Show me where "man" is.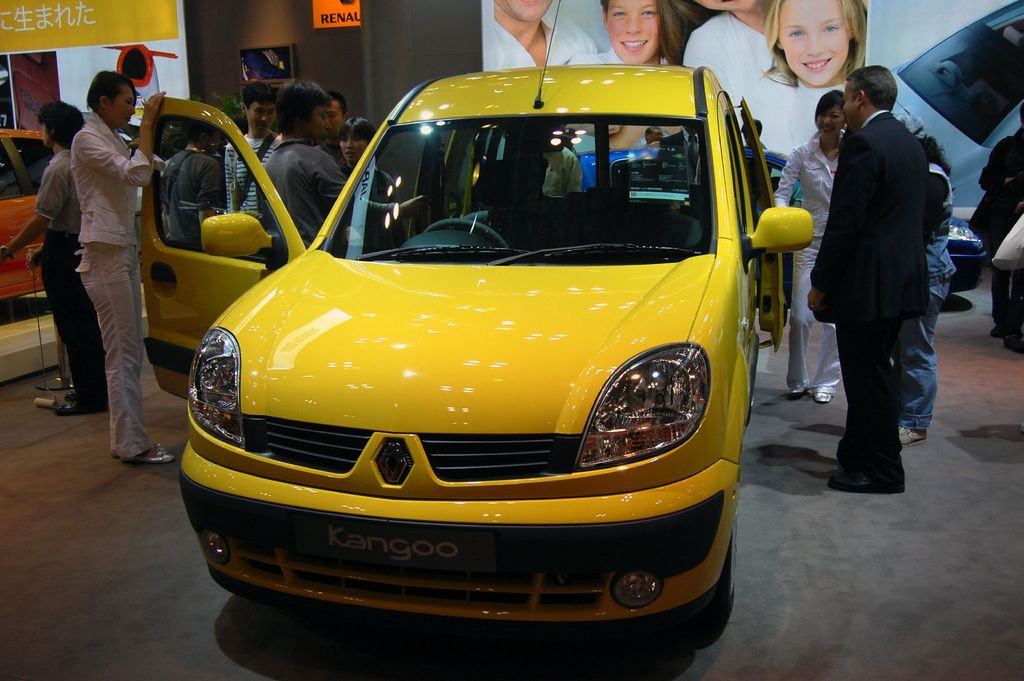
"man" is at (803,63,934,493).
